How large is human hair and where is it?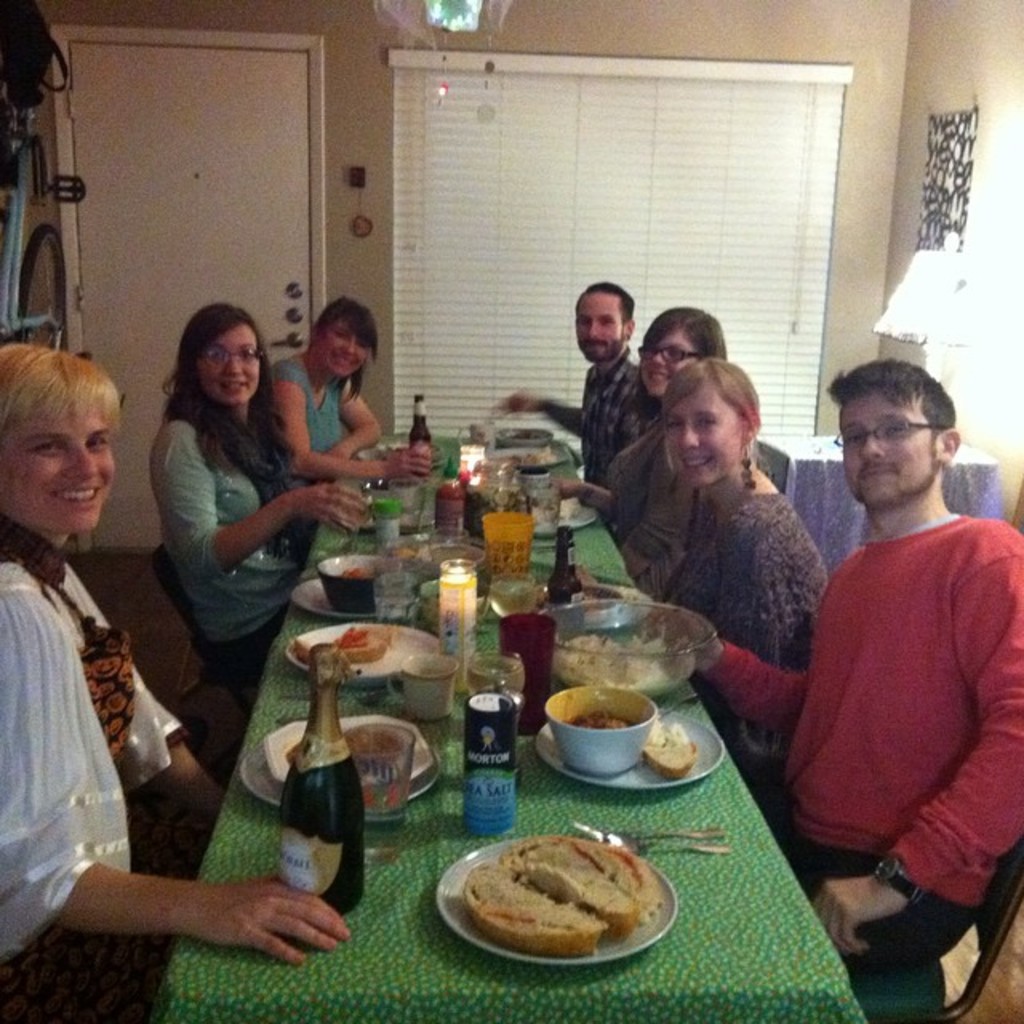
Bounding box: x1=312, y1=296, x2=378, y2=405.
